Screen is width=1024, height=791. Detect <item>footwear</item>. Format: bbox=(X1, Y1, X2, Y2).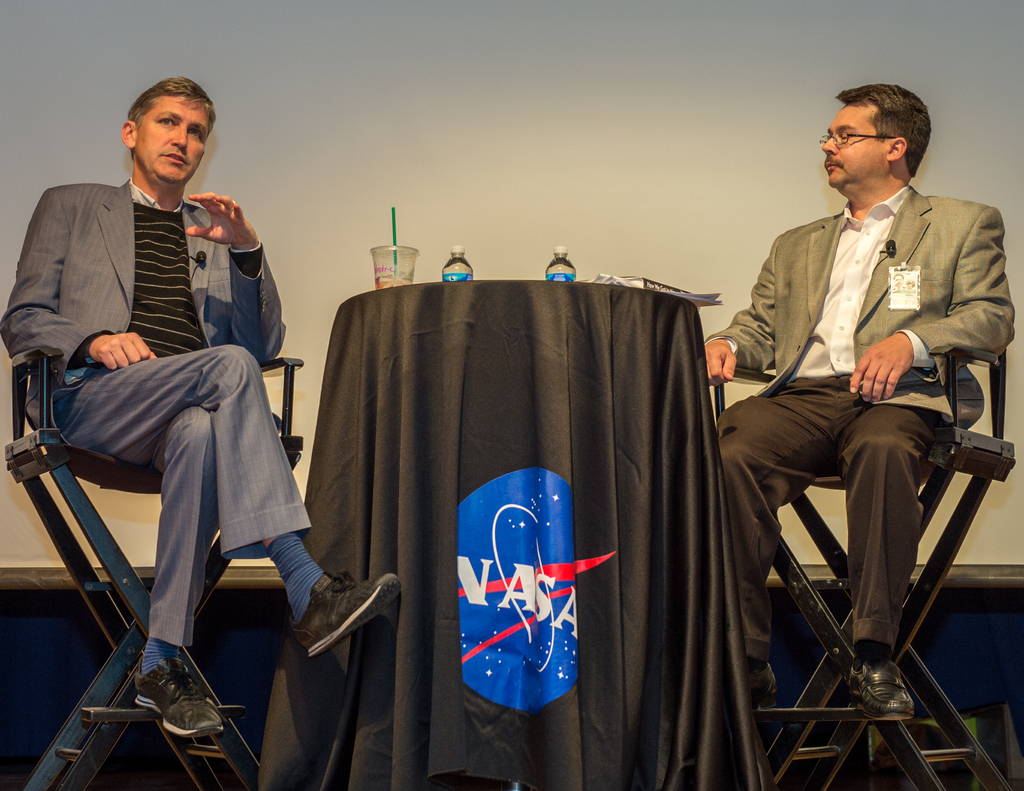
bbox=(845, 664, 918, 719).
